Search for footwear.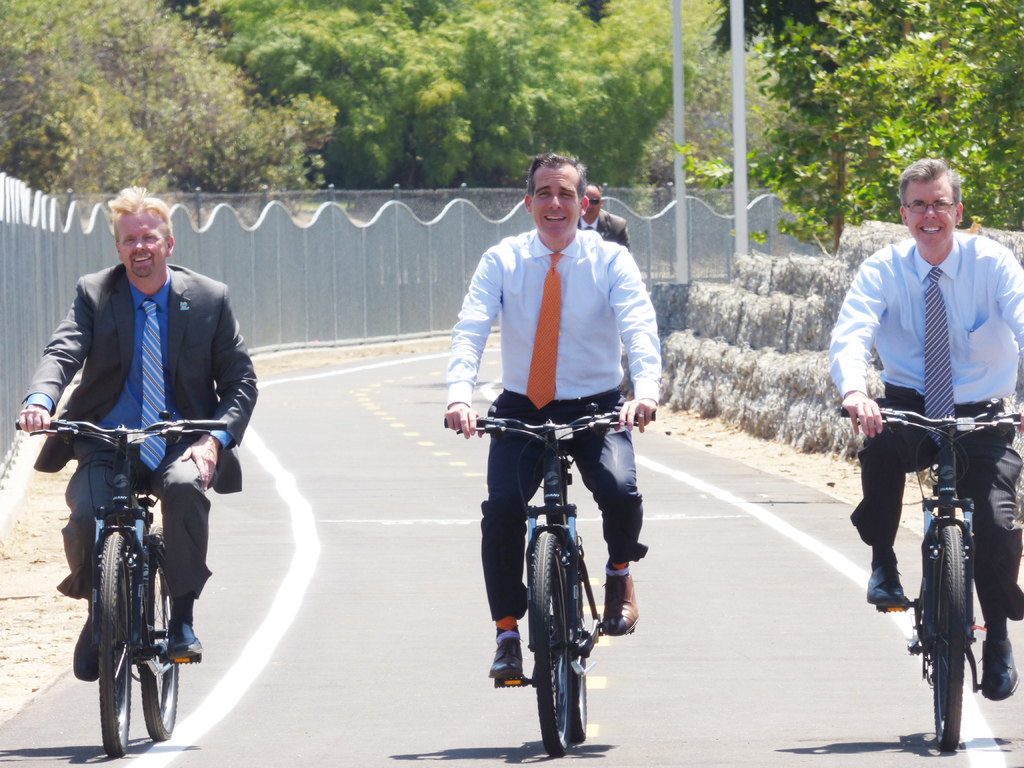
Found at box=[70, 607, 103, 680].
